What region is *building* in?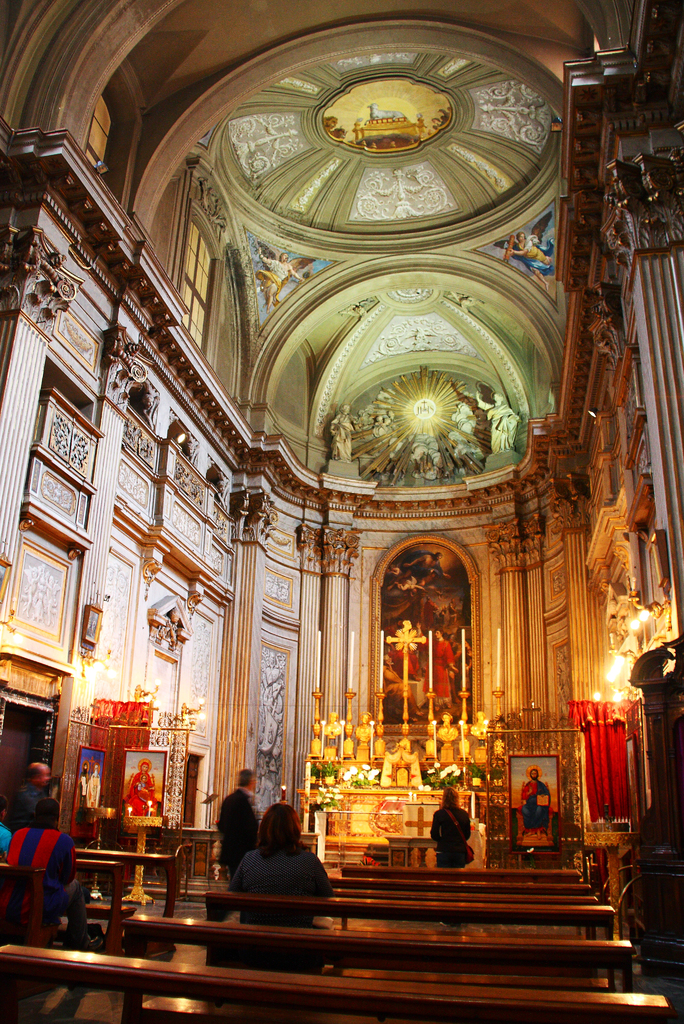
0, 0, 683, 1023.
